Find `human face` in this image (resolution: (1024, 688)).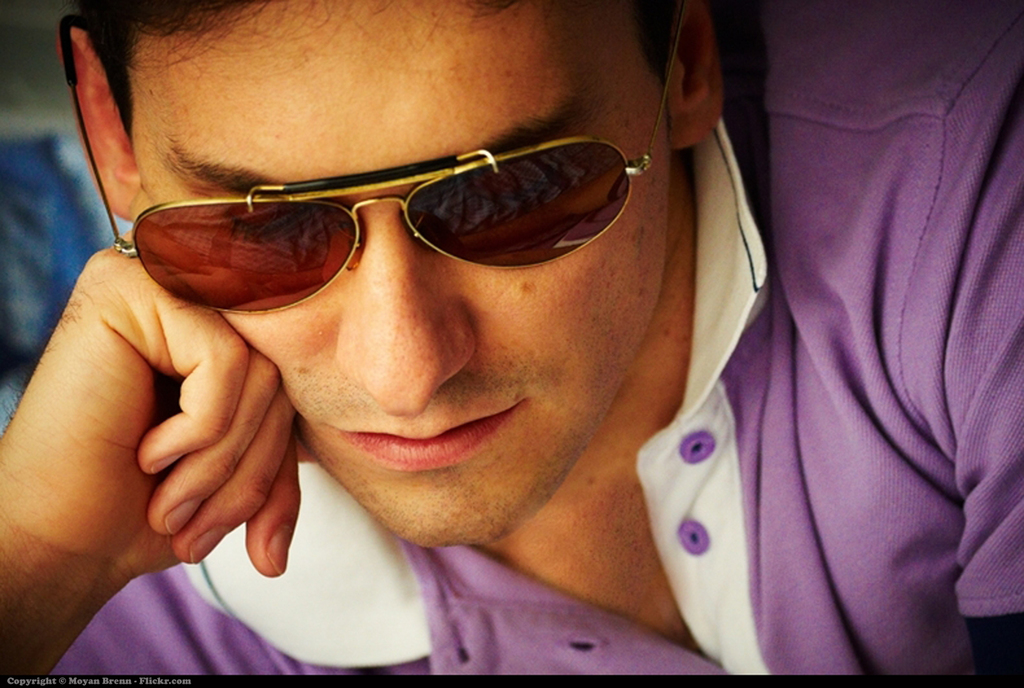
[x1=135, y1=0, x2=672, y2=550].
